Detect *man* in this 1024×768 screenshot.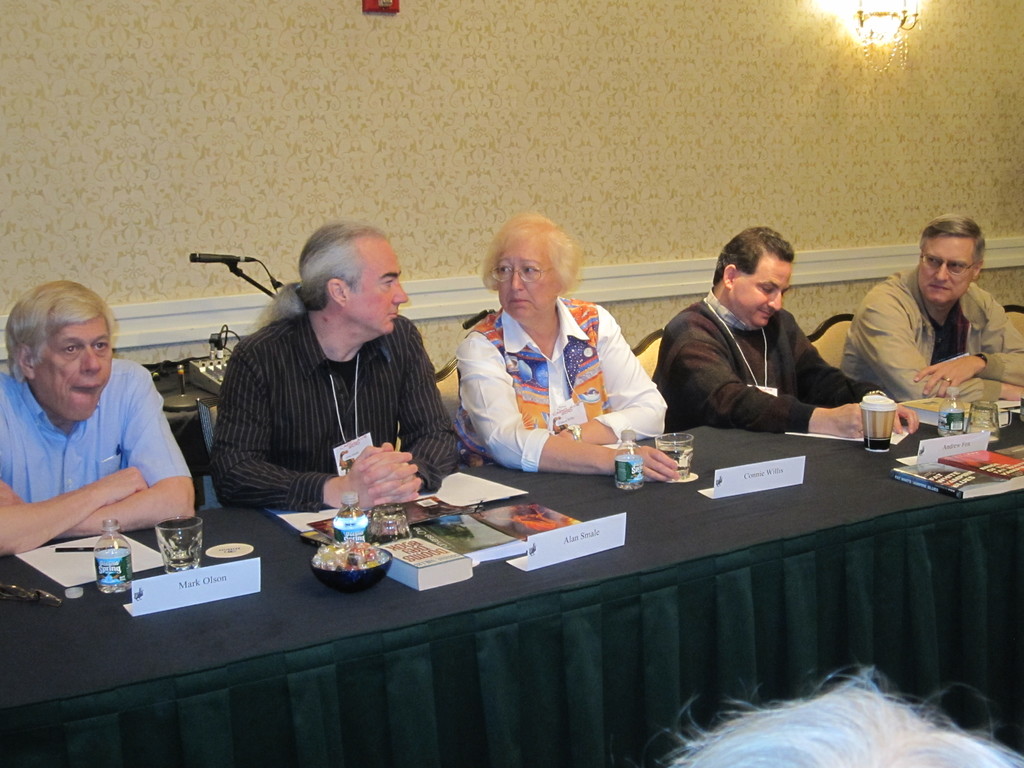
Detection: <box>212,221,462,509</box>.
